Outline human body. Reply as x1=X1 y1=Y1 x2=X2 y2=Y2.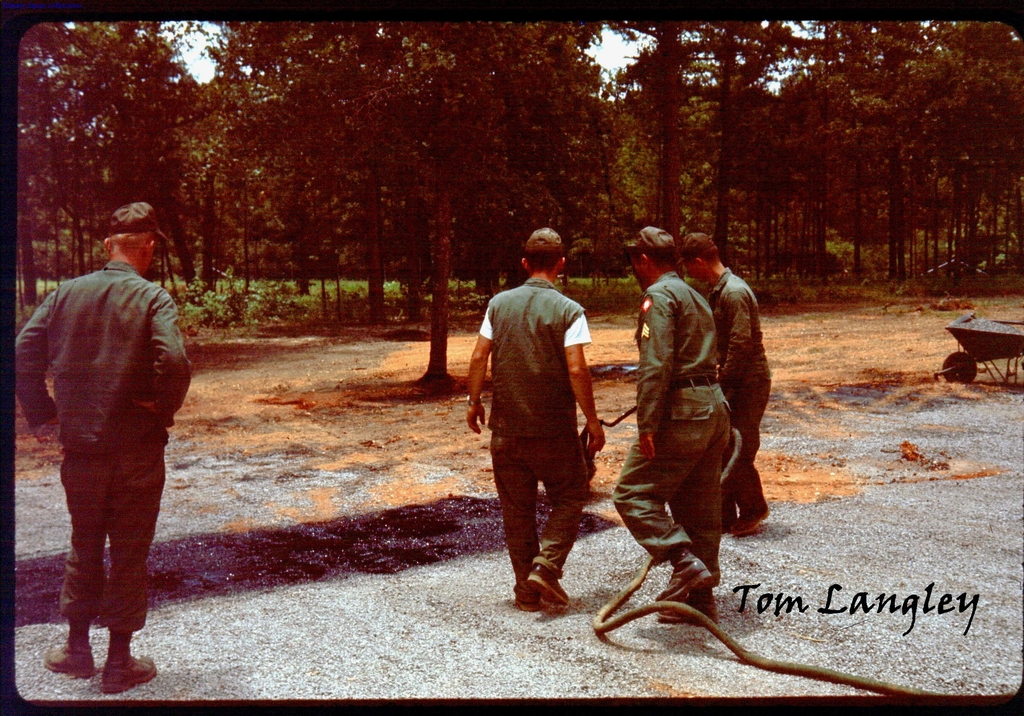
x1=618 y1=218 x2=736 y2=625.
